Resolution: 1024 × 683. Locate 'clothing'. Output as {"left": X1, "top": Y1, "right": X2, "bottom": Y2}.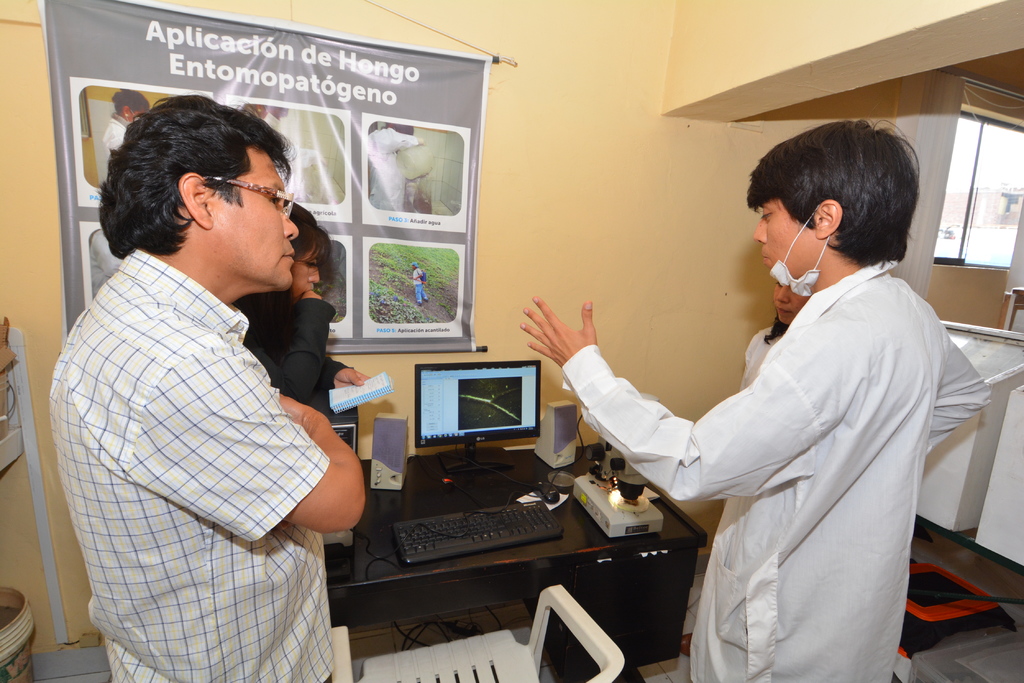
{"left": 367, "top": 126, "right": 414, "bottom": 209}.
